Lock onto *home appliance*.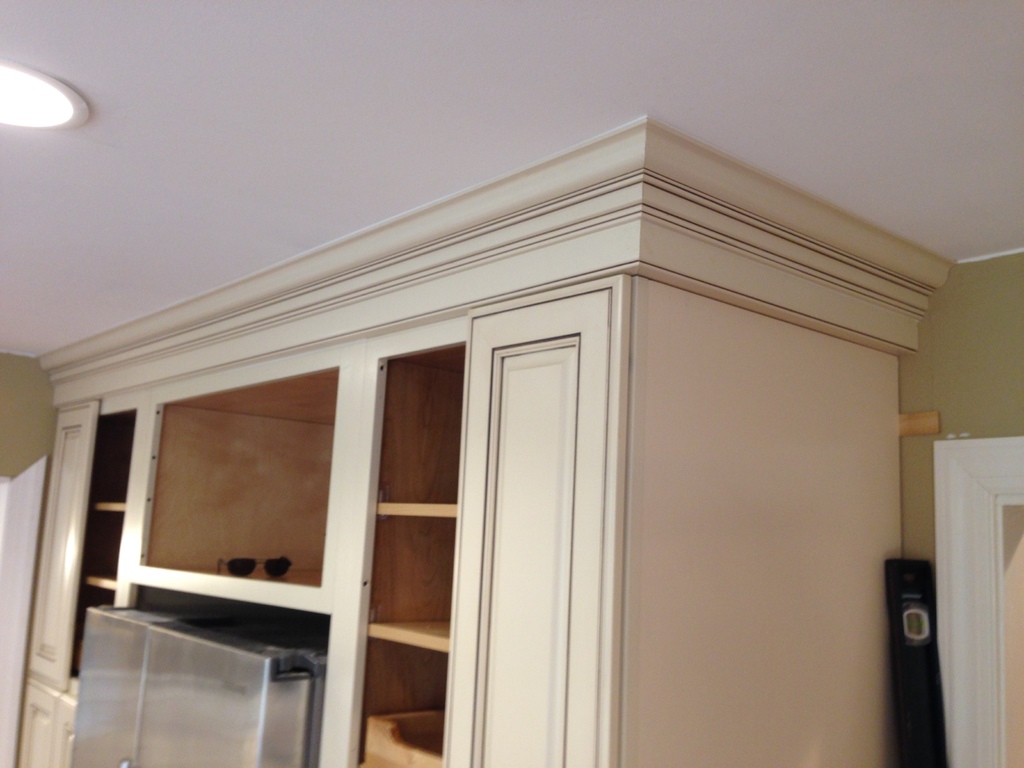
Locked: box(70, 608, 327, 767).
